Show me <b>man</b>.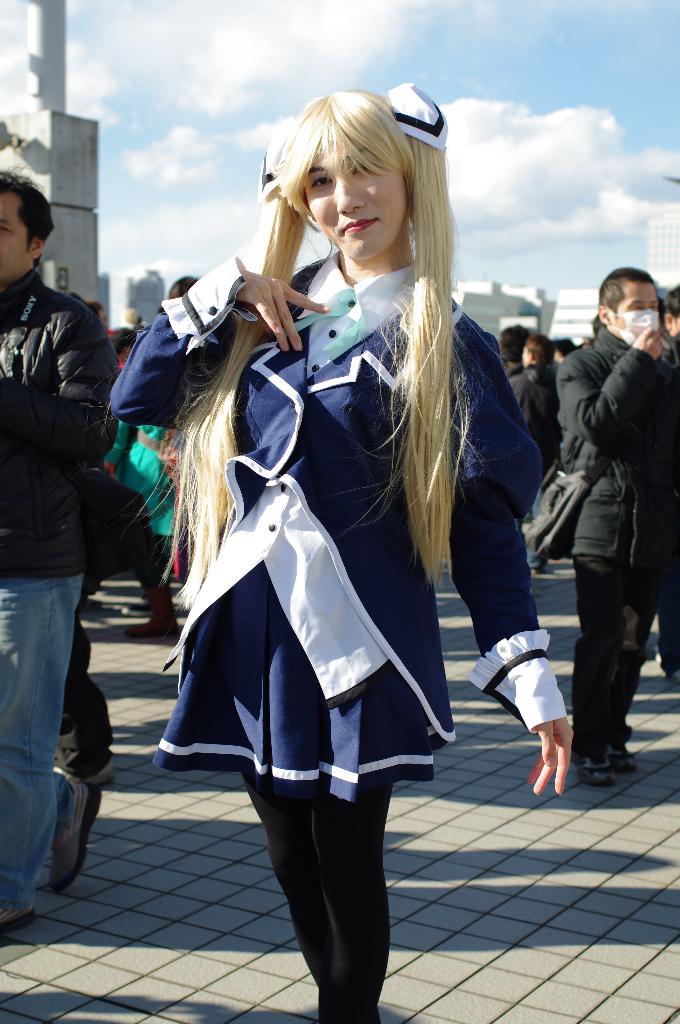
<b>man</b> is here: <region>557, 266, 679, 786</region>.
